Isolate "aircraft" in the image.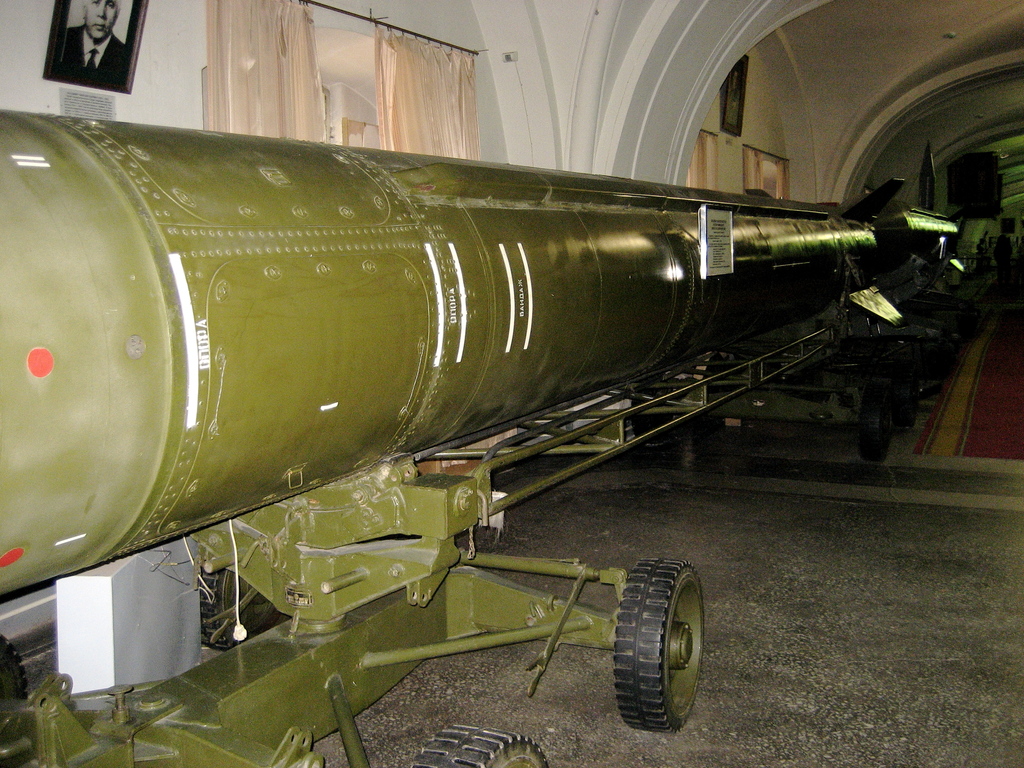
Isolated region: select_region(0, 105, 988, 767).
